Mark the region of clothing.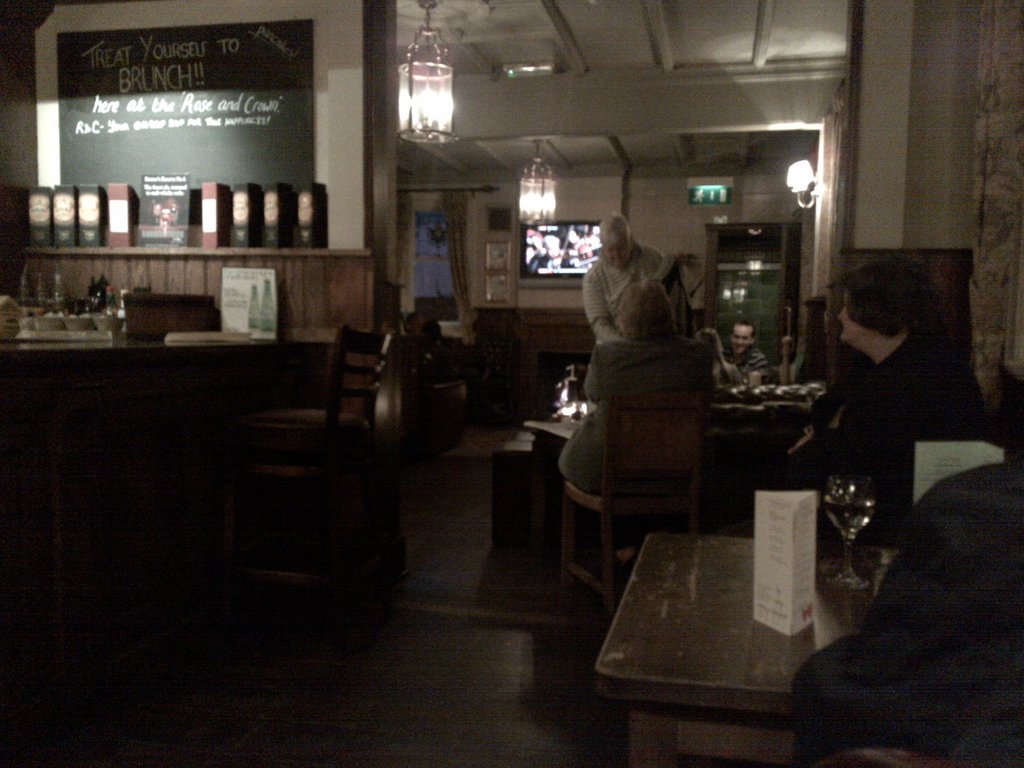
Region: l=880, t=461, r=1023, b=596.
